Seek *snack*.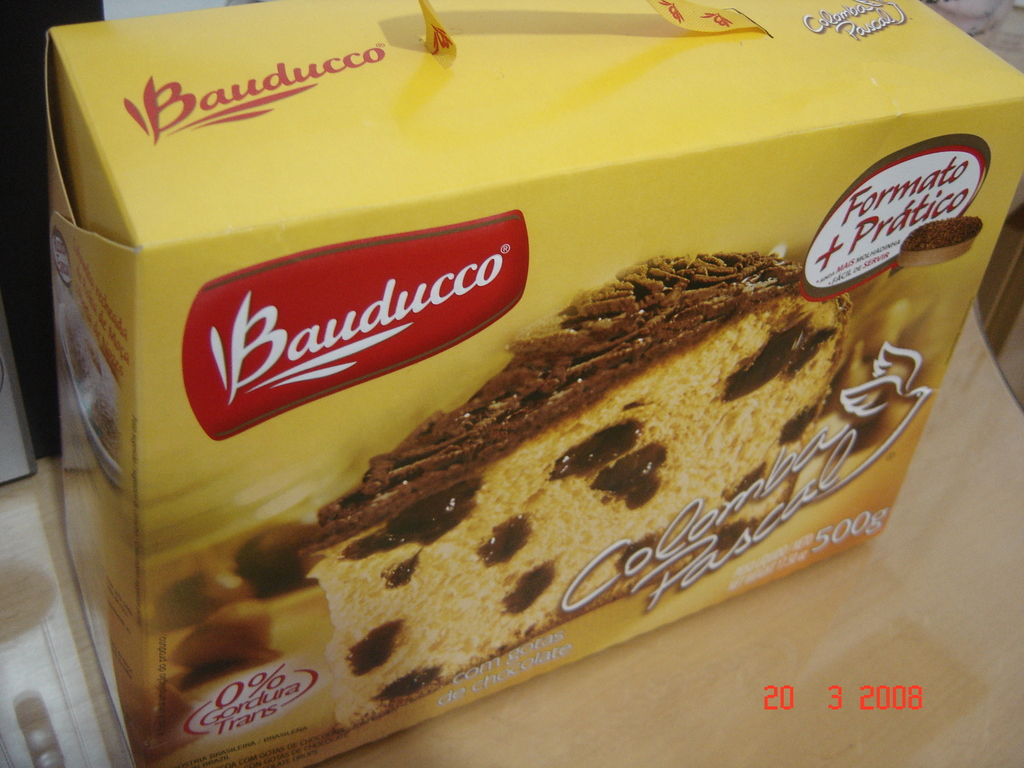
bbox=(289, 236, 918, 721).
